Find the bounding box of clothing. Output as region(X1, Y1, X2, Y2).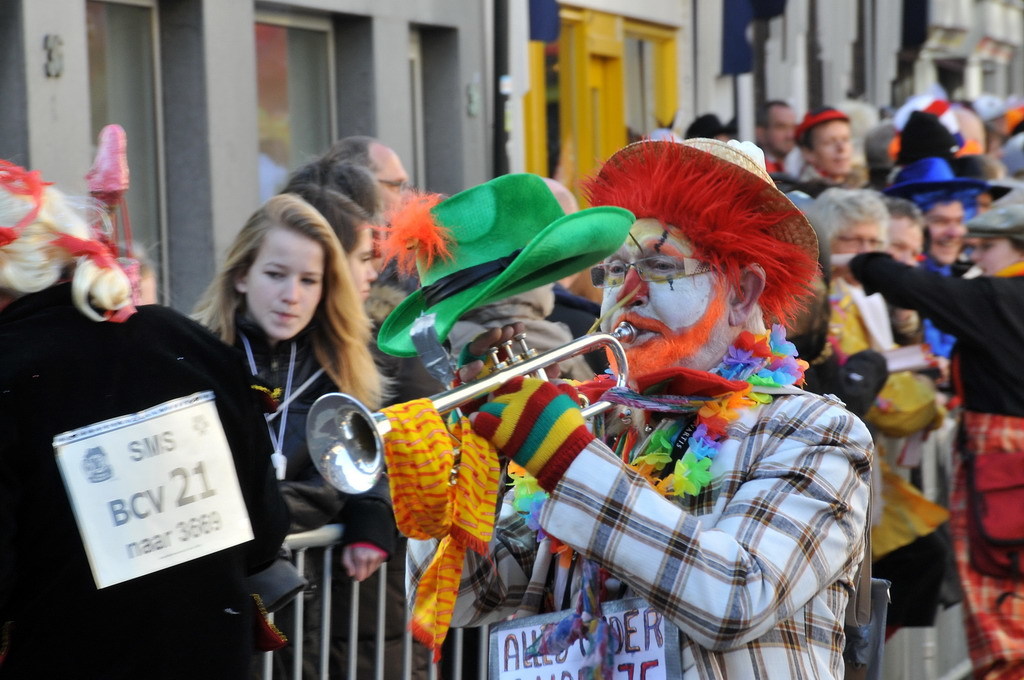
region(490, 269, 896, 665).
